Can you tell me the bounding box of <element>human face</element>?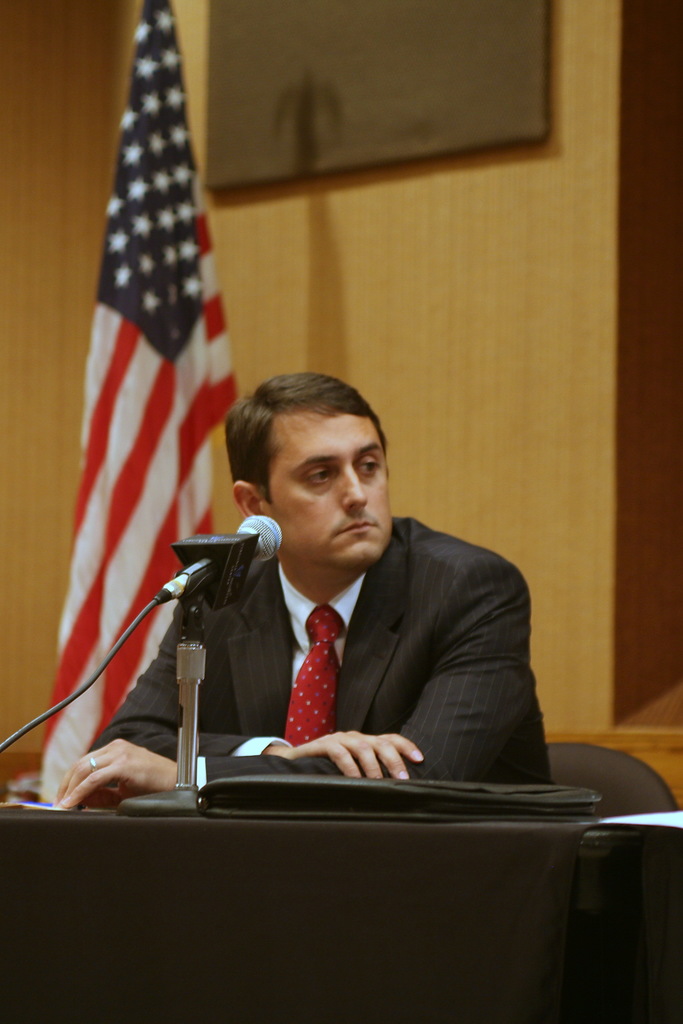
bbox=[262, 407, 393, 572].
